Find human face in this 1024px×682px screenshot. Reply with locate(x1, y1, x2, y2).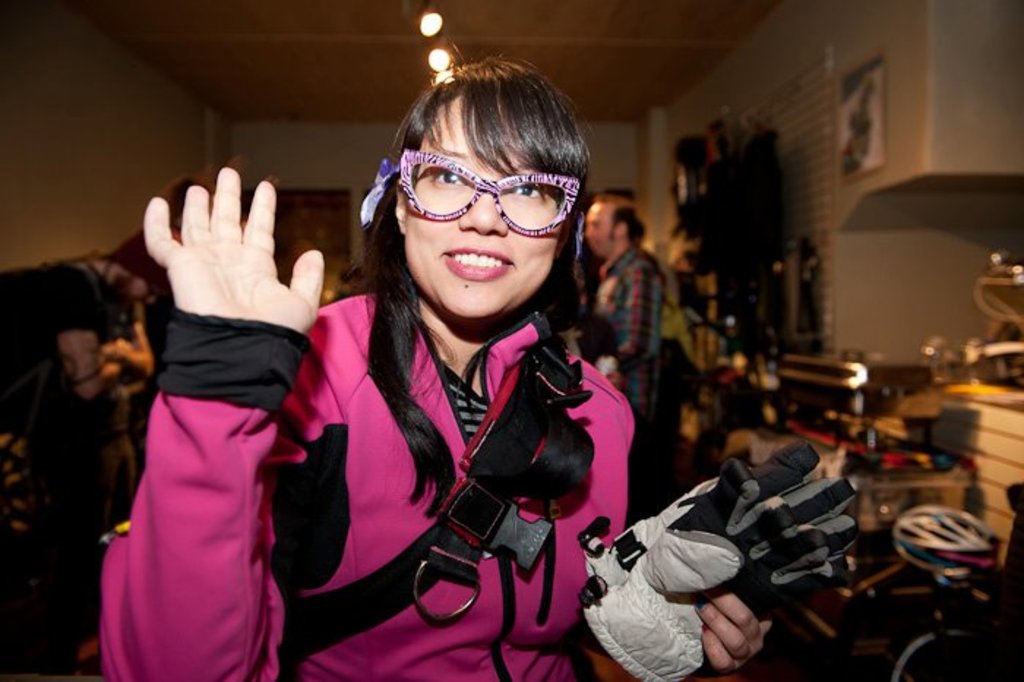
locate(579, 198, 616, 262).
